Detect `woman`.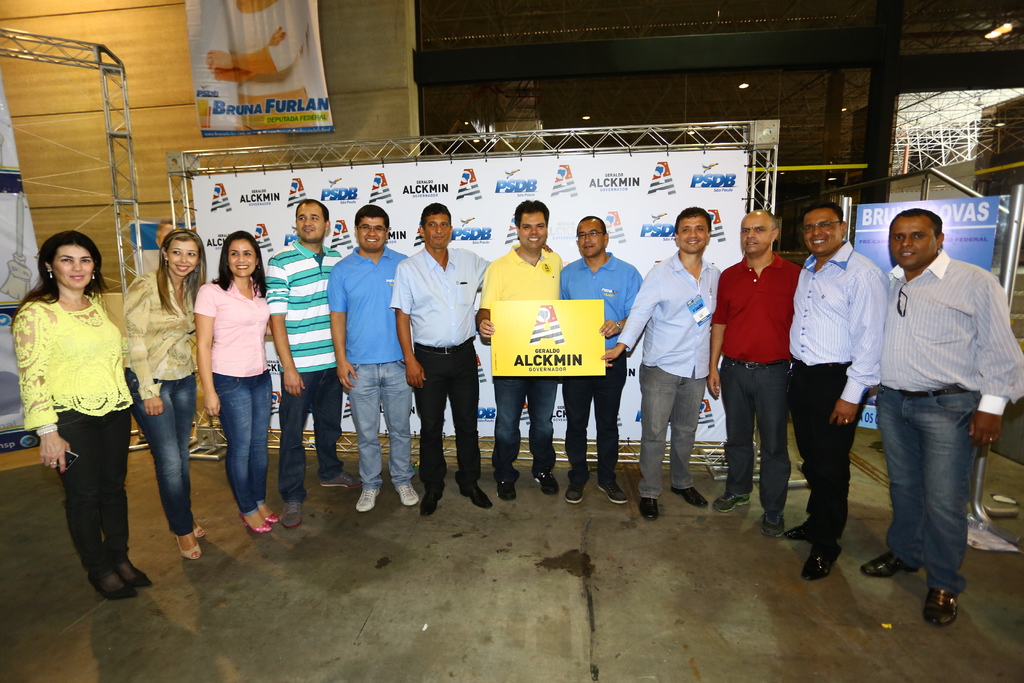
Detected at x1=195 y1=227 x2=278 y2=542.
